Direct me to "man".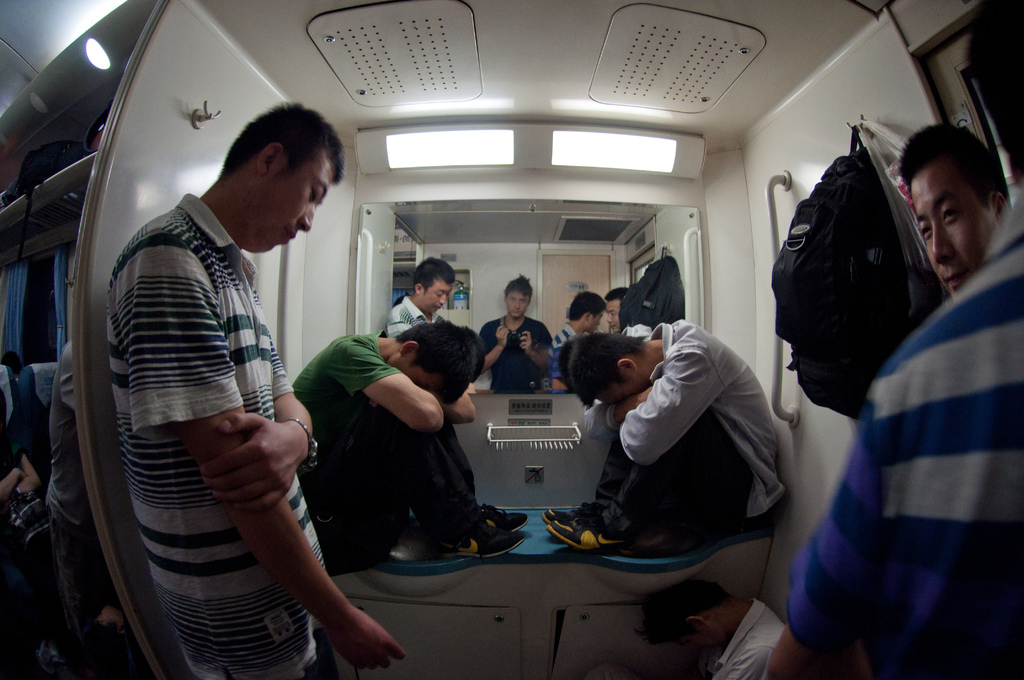
Direction: rect(543, 312, 776, 551).
